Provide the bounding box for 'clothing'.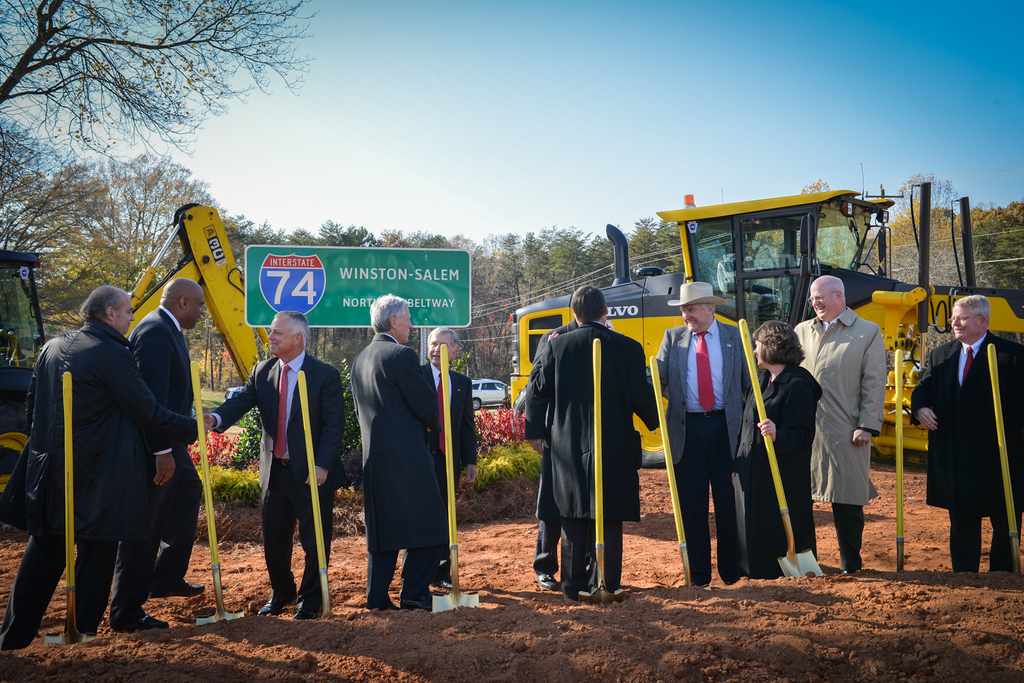
region(348, 330, 439, 609).
